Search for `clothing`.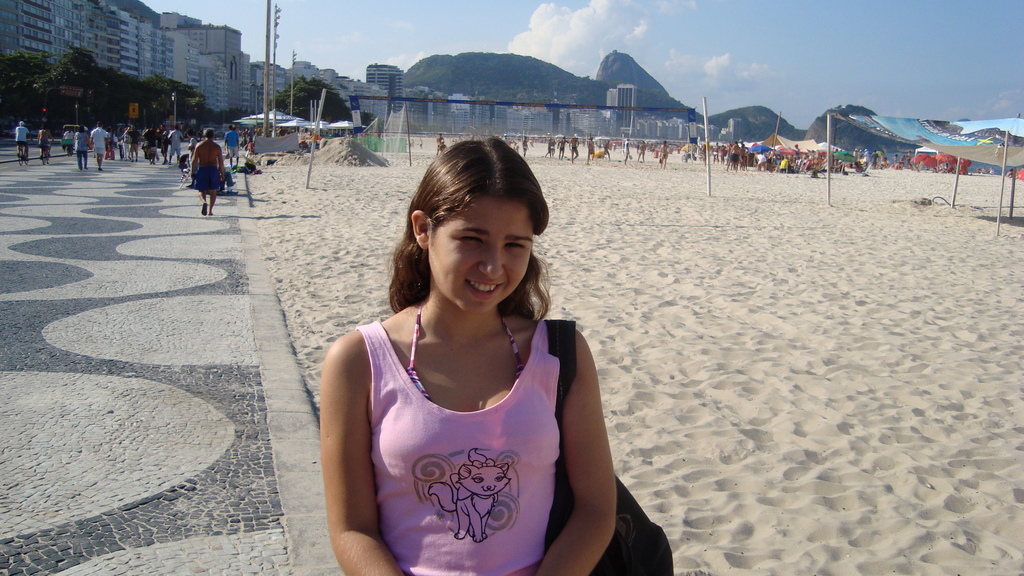
Found at detection(129, 130, 139, 142).
